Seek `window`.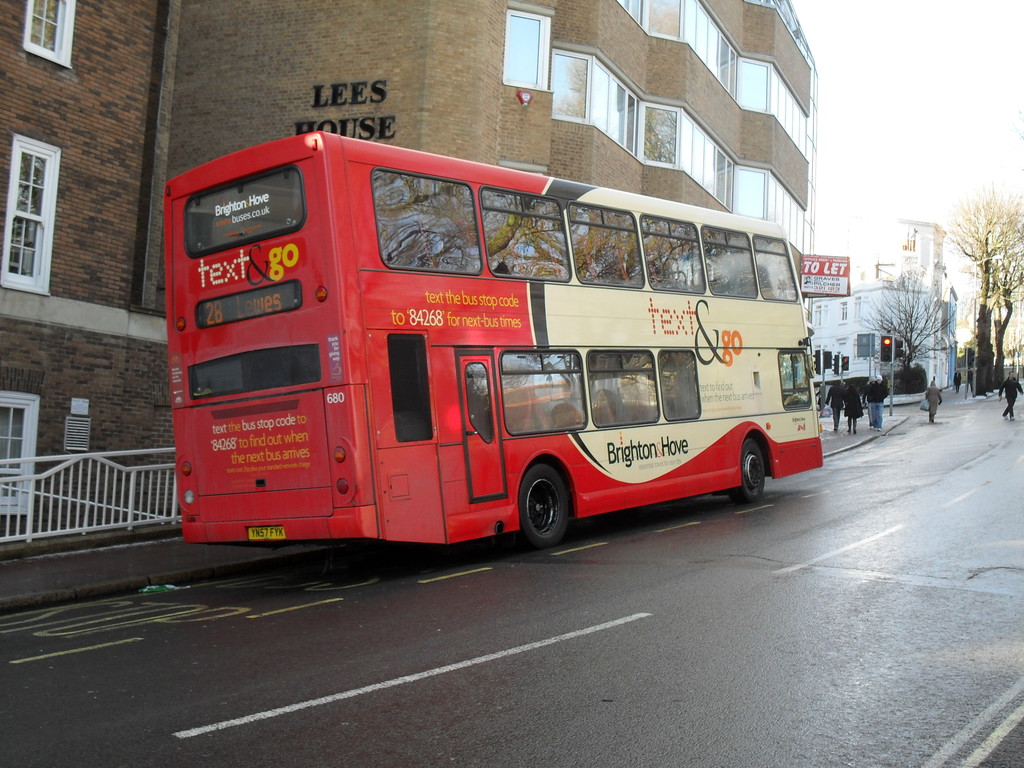
crop(588, 349, 659, 431).
